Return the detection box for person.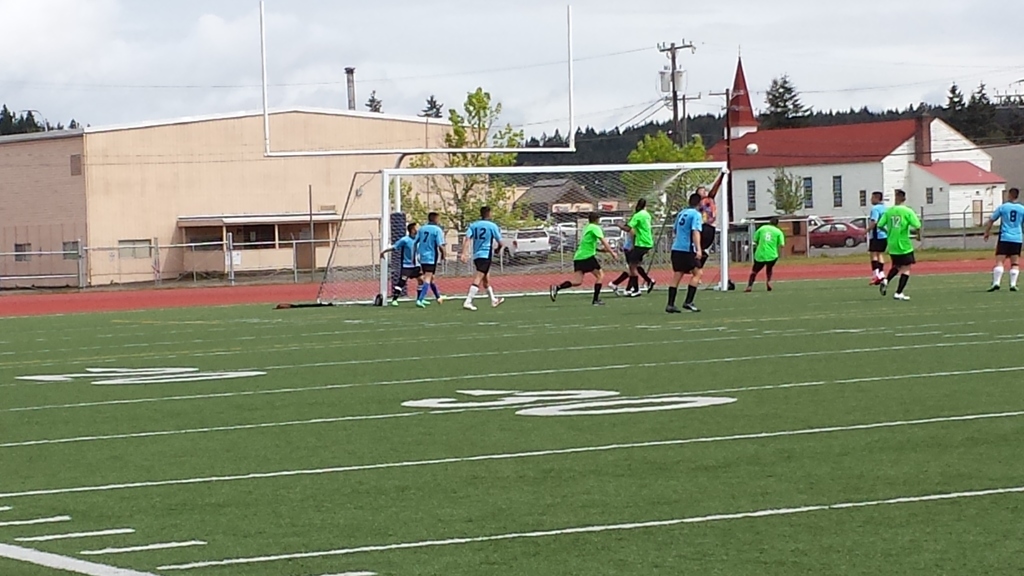
463, 201, 502, 307.
